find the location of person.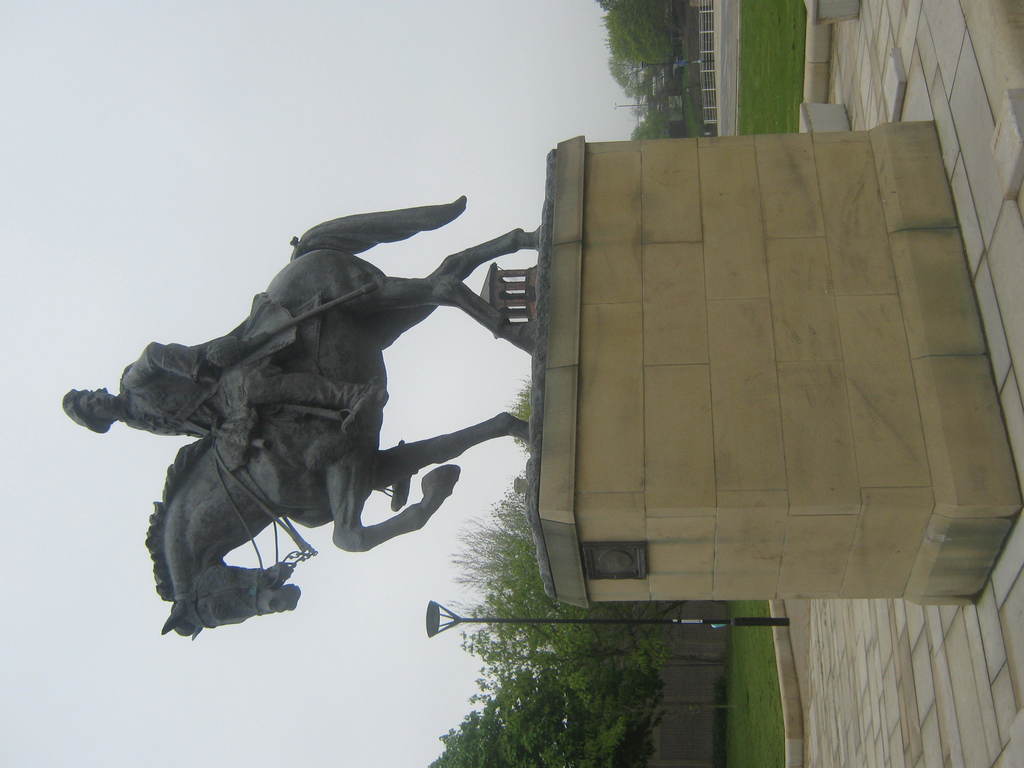
Location: {"left": 62, "top": 292, "right": 419, "bottom": 511}.
